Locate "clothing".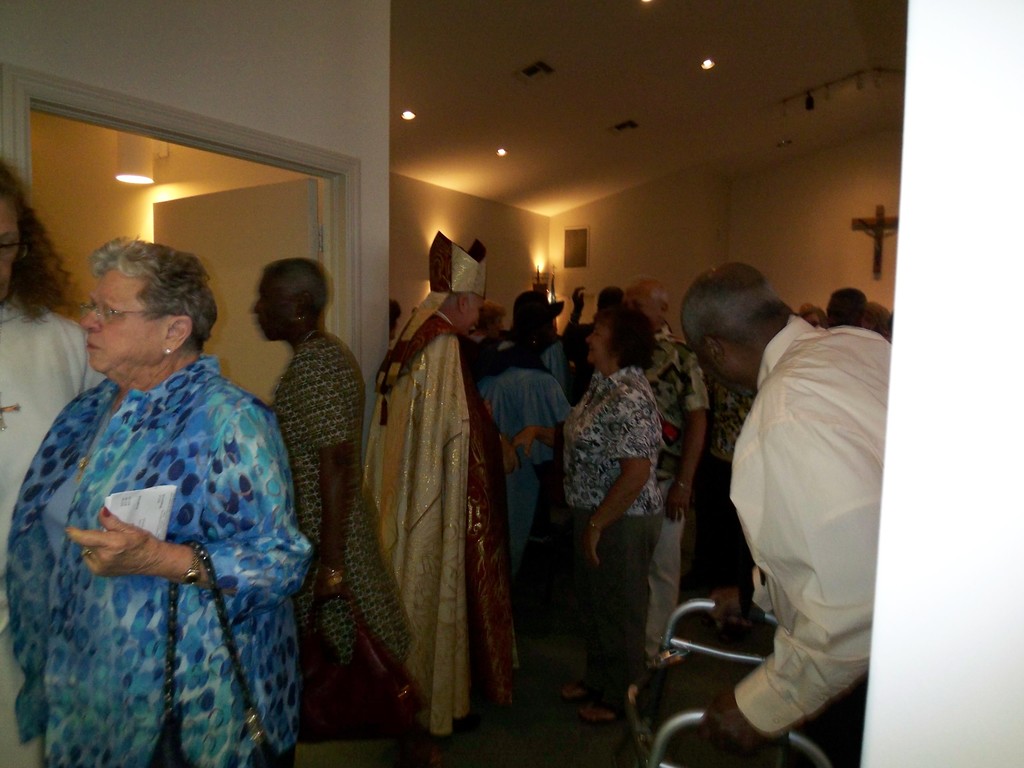
Bounding box: <box>733,306,899,765</box>.
